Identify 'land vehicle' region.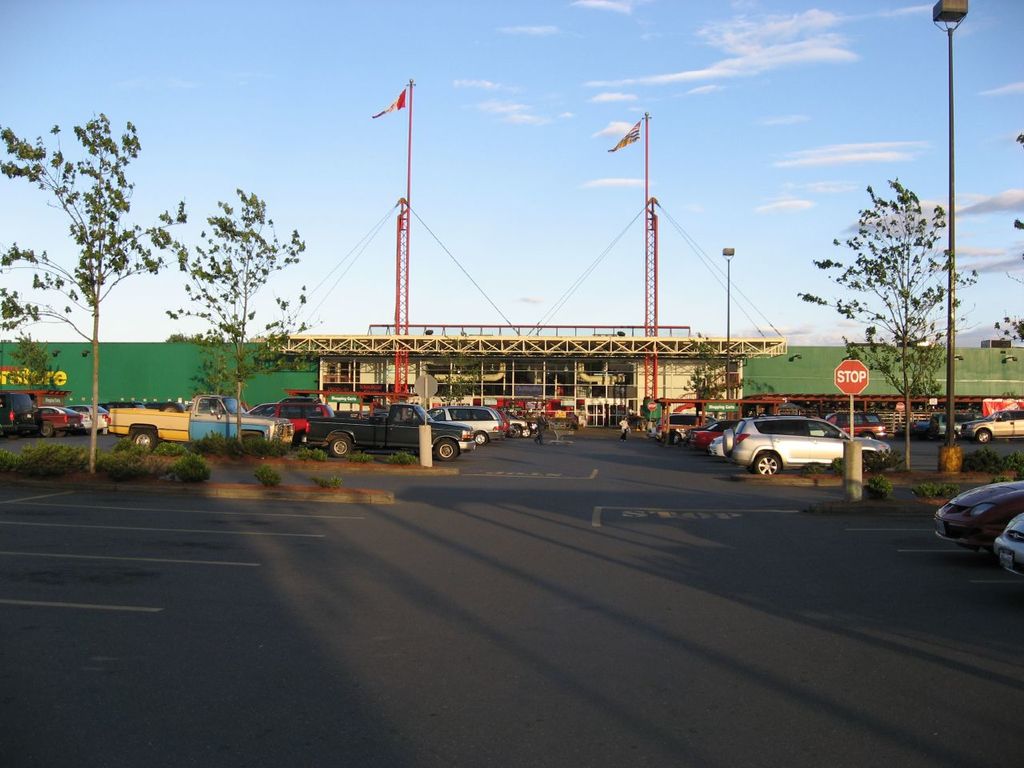
Region: (left=935, top=476, right=1023, bottom=548).
